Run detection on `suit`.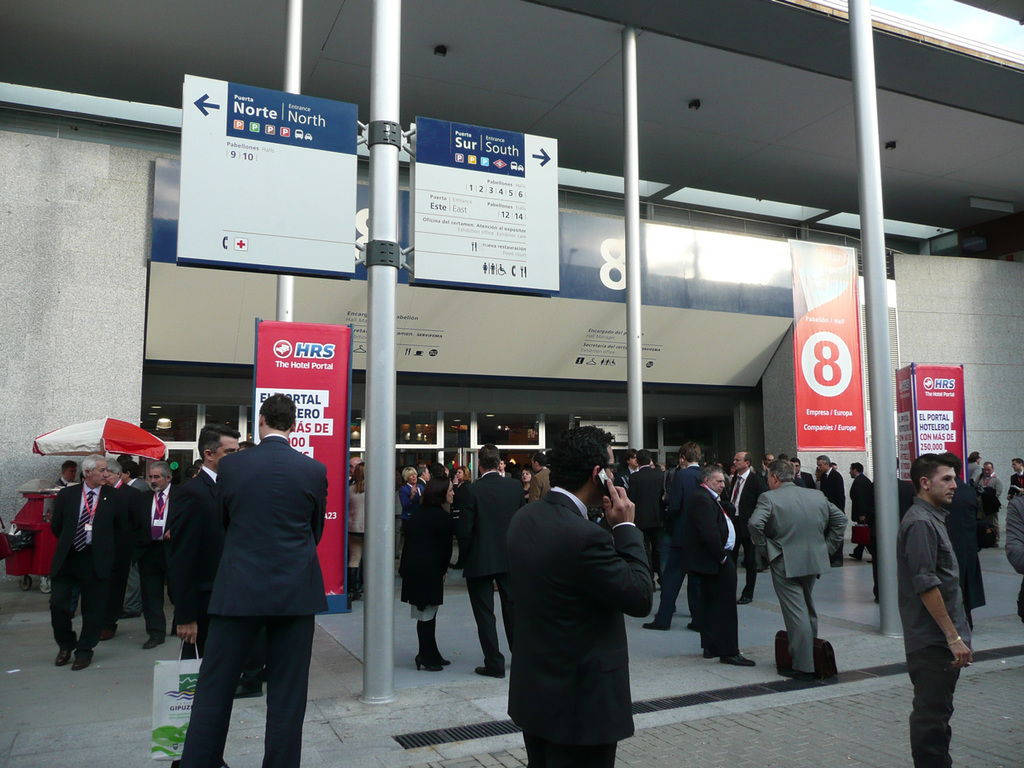
Result: 39/482/119/652.
